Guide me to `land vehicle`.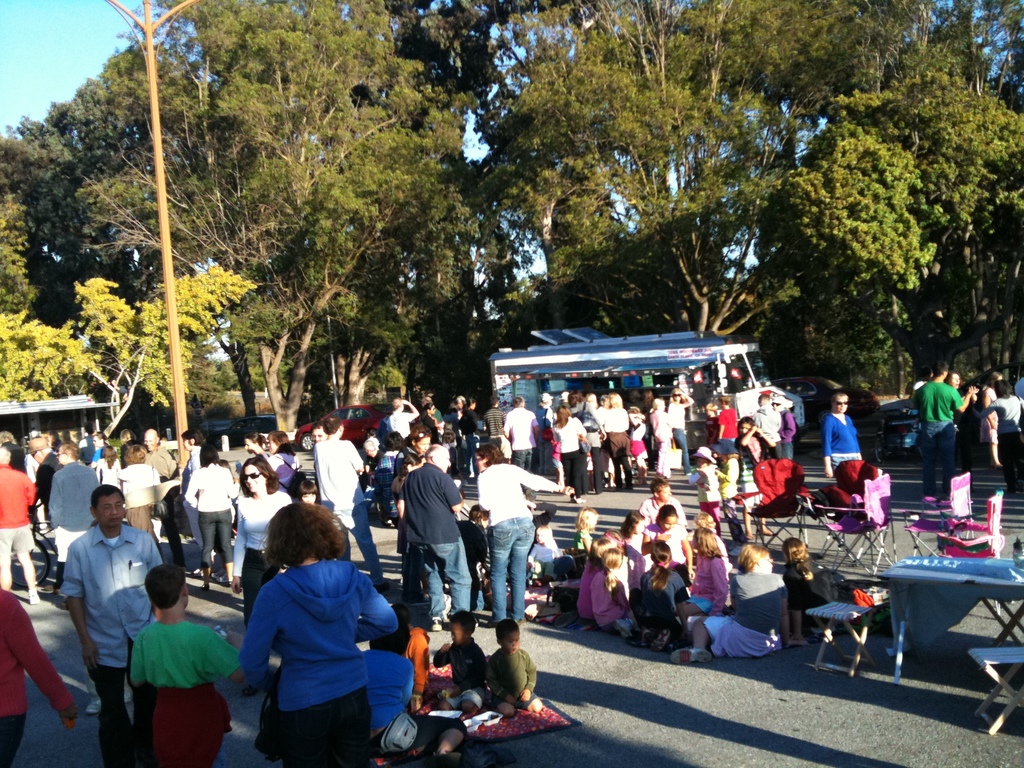
Guidance: rect(493, 326, 802, 464).
